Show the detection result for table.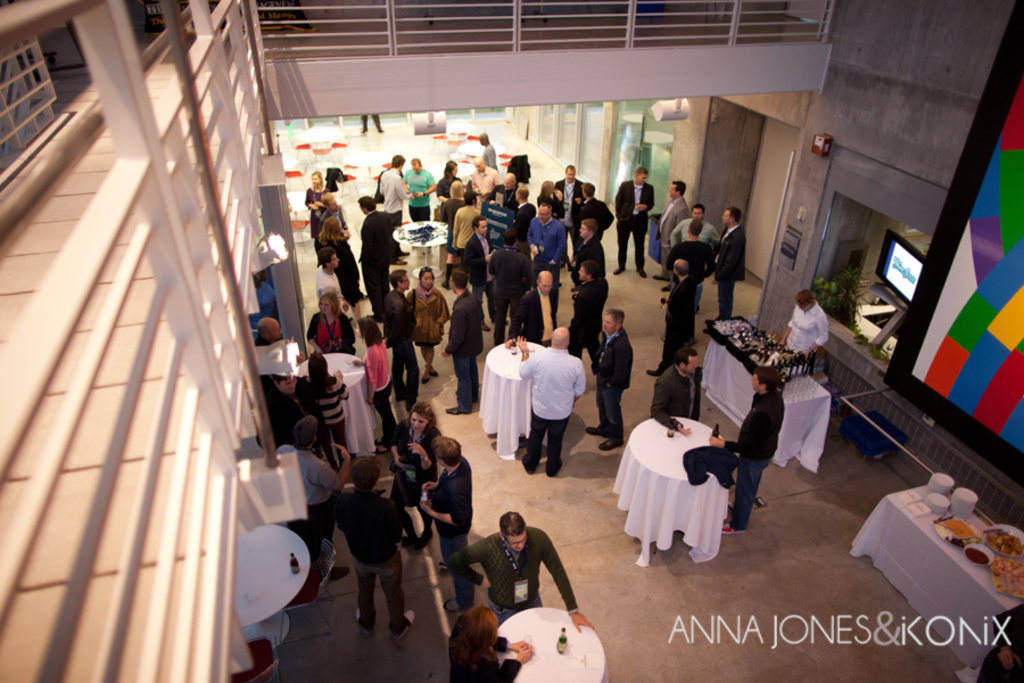
left=841, top=476, right=1023, bottom=665.
